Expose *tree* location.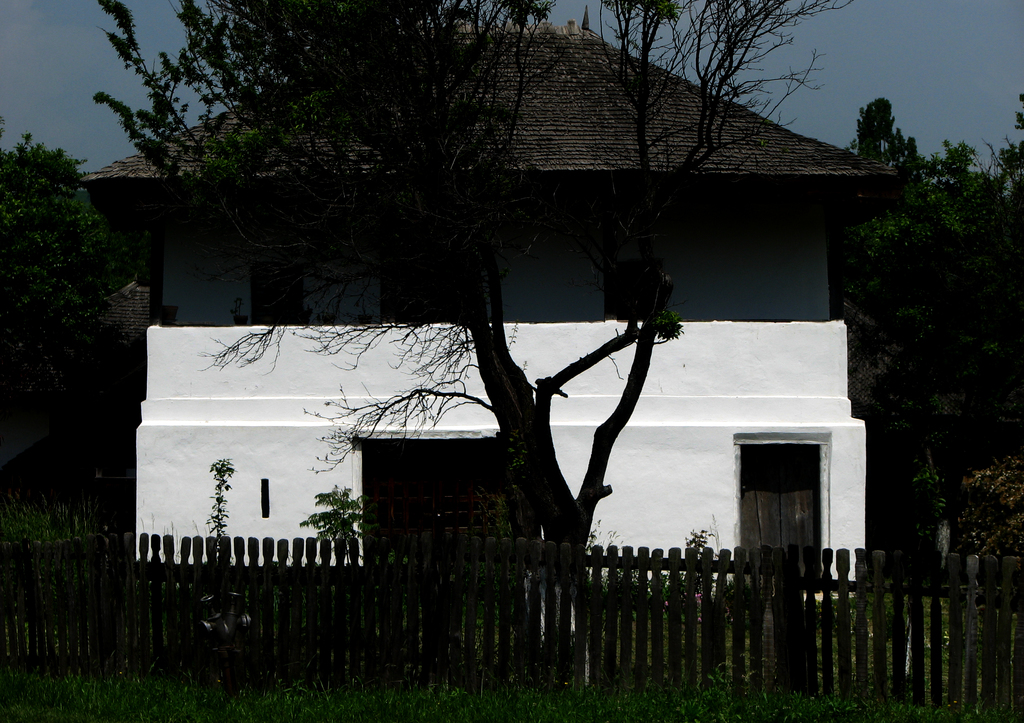
Exposed at x1=0, y1=124, x2=151, y2=496.
